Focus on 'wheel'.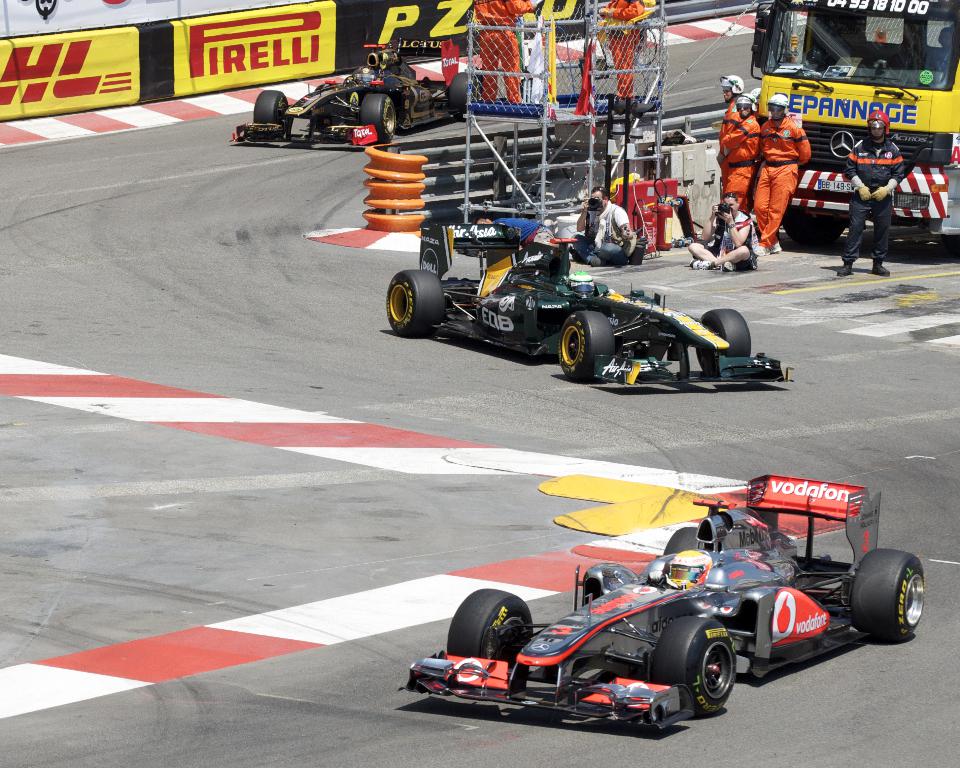
Focused at region(441, 68, 482, 109).
